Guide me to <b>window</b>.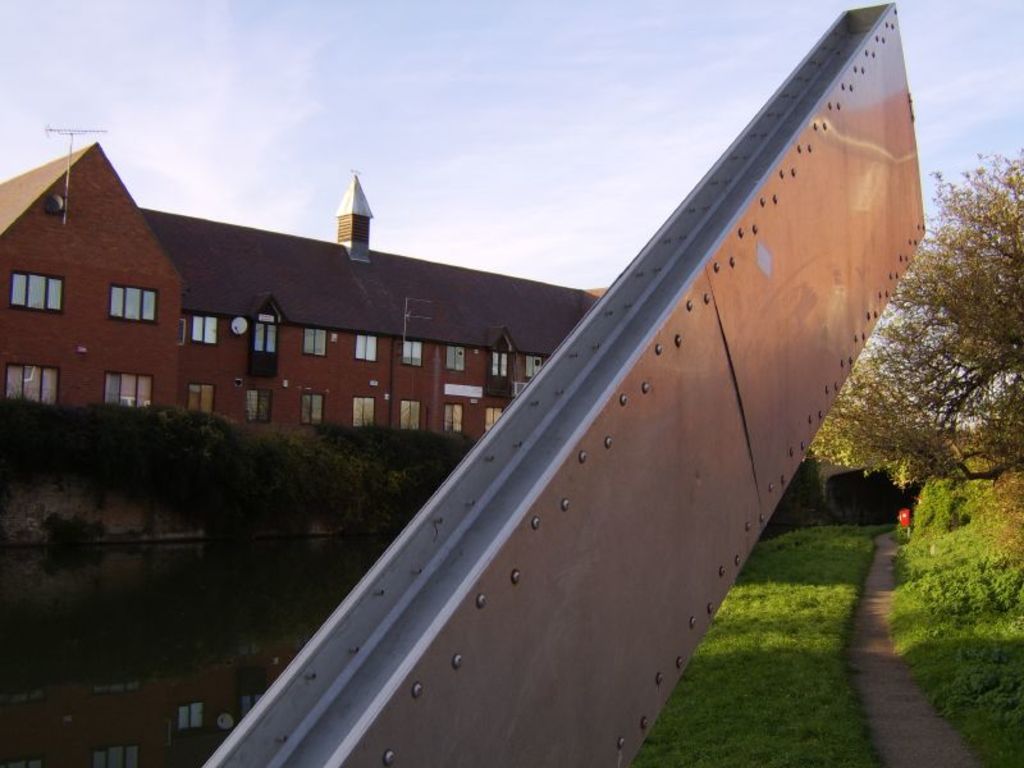
Guidance: select_region(440, 402, 457, 434).
